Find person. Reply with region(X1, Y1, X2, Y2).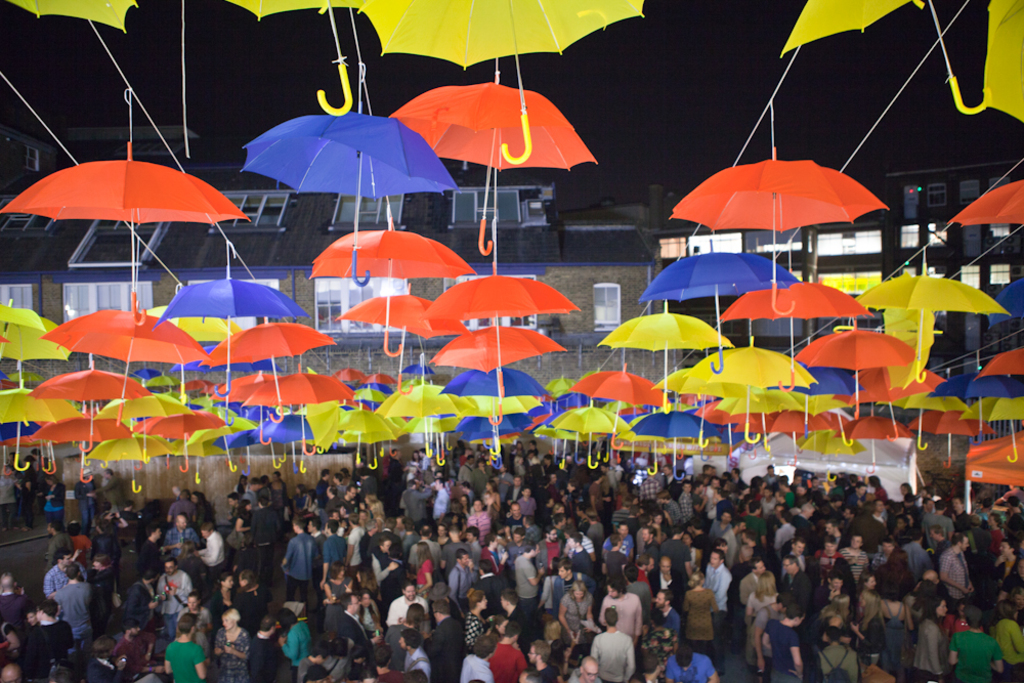
region(283, 609, 310, 664).
